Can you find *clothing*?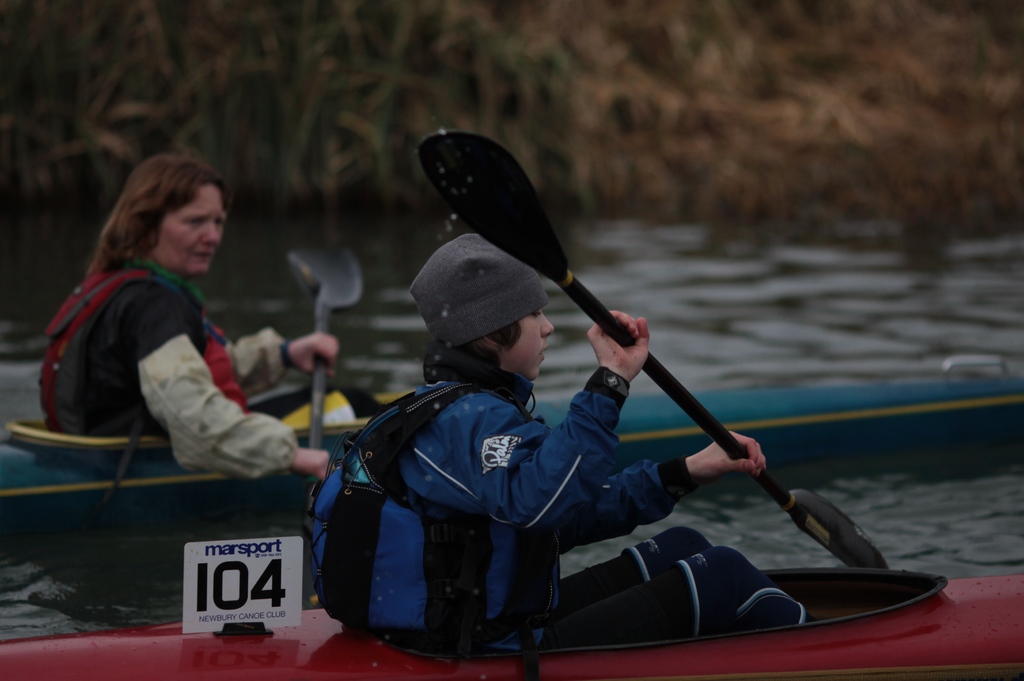
Yes, bounding box: {"left": 315, "top": 346, "right": 797, "bottom": 652}.
